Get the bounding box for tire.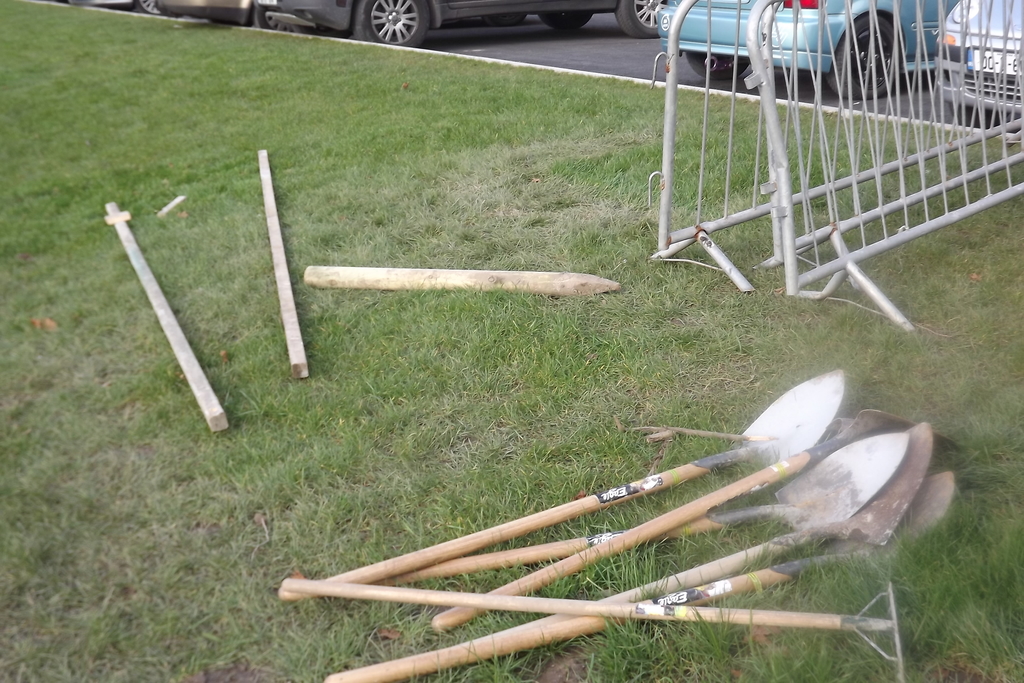
129/0/184/23.
